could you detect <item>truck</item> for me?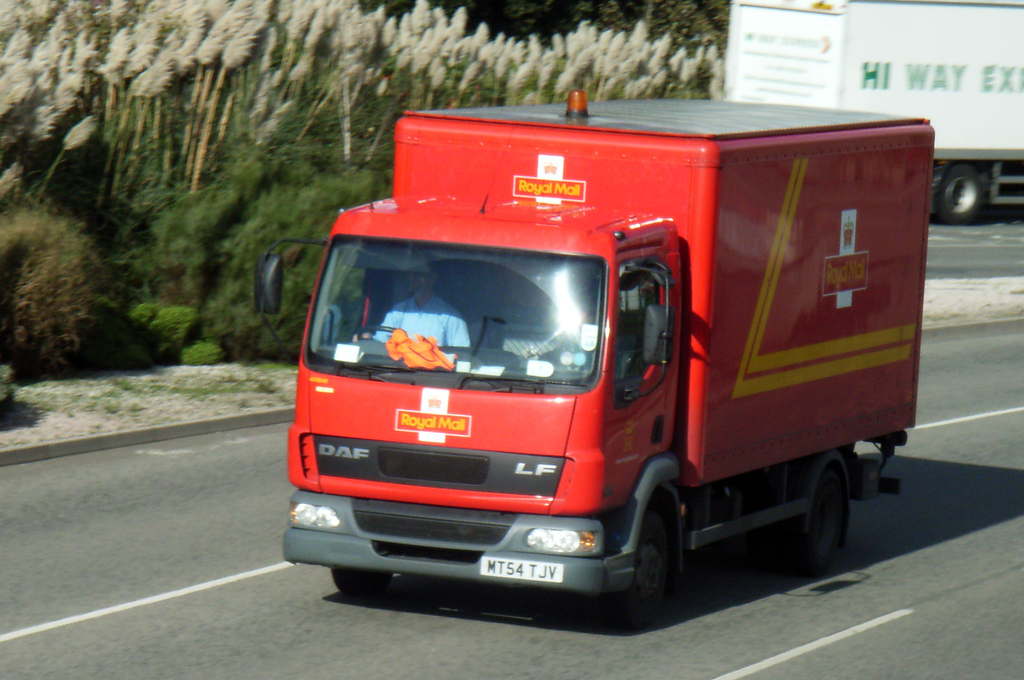
Detection result: Rect(264, 64, 948, 623).
